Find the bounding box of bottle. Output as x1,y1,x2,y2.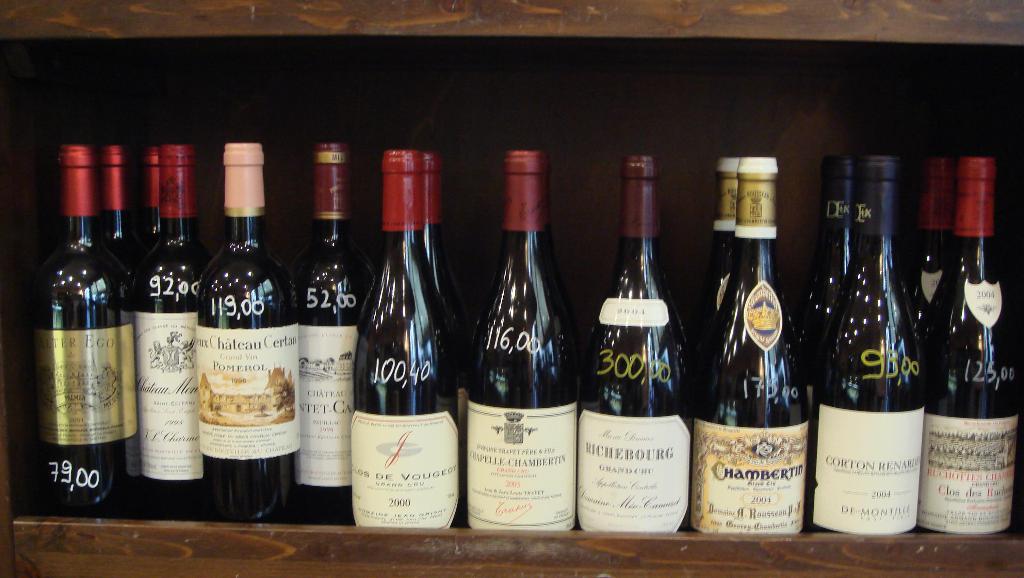
28,142,141,520.
